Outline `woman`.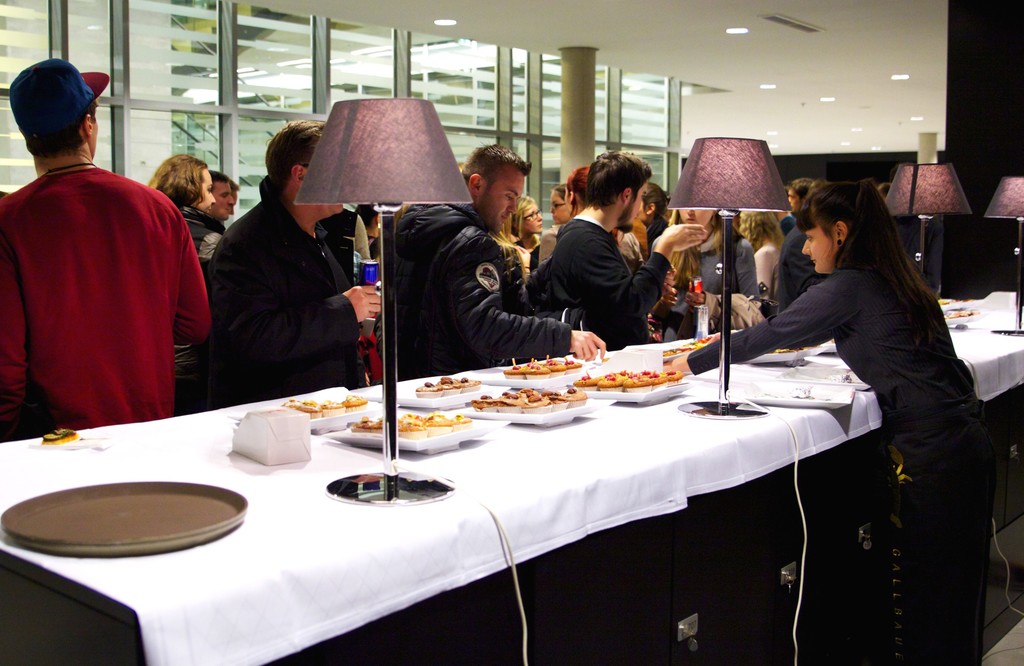
Outline: (509,168,591,316).
